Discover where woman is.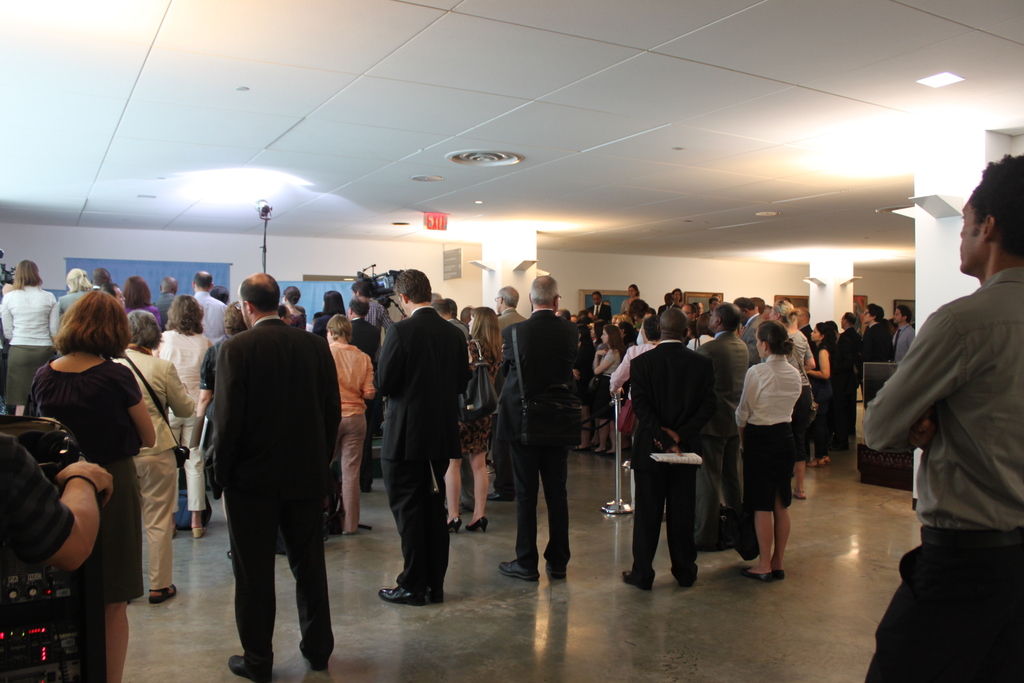
Discovered at select_region(114, 276, 162, 327).
